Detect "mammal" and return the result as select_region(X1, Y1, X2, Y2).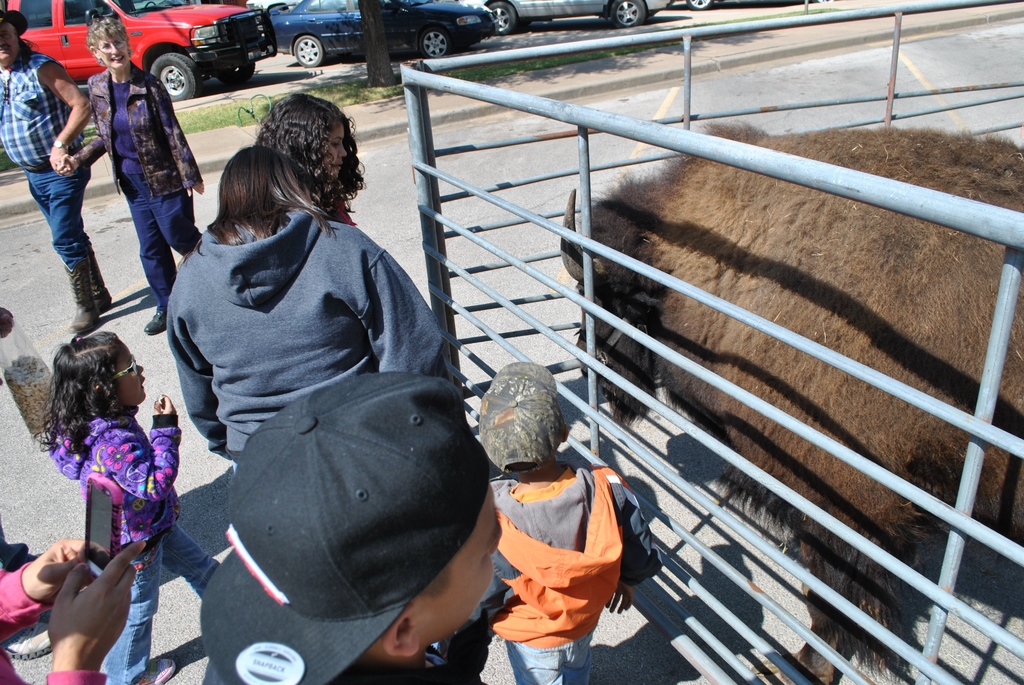
select_region(60, 17, 206, 329).
